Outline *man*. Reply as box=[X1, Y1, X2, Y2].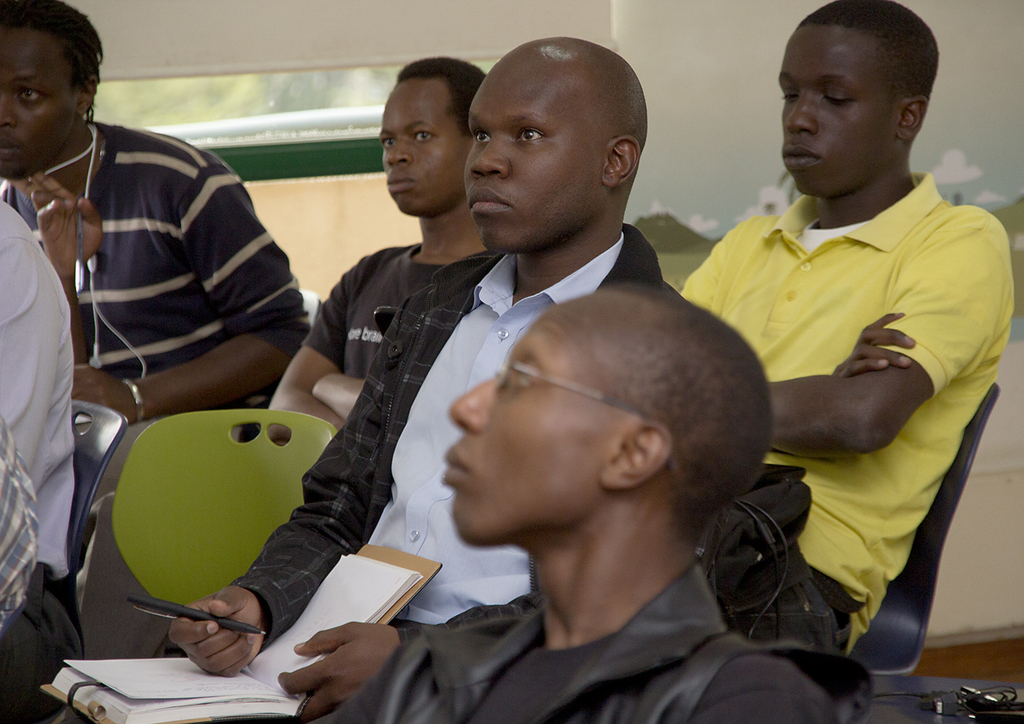
box=[148, 36, 670, 723].
